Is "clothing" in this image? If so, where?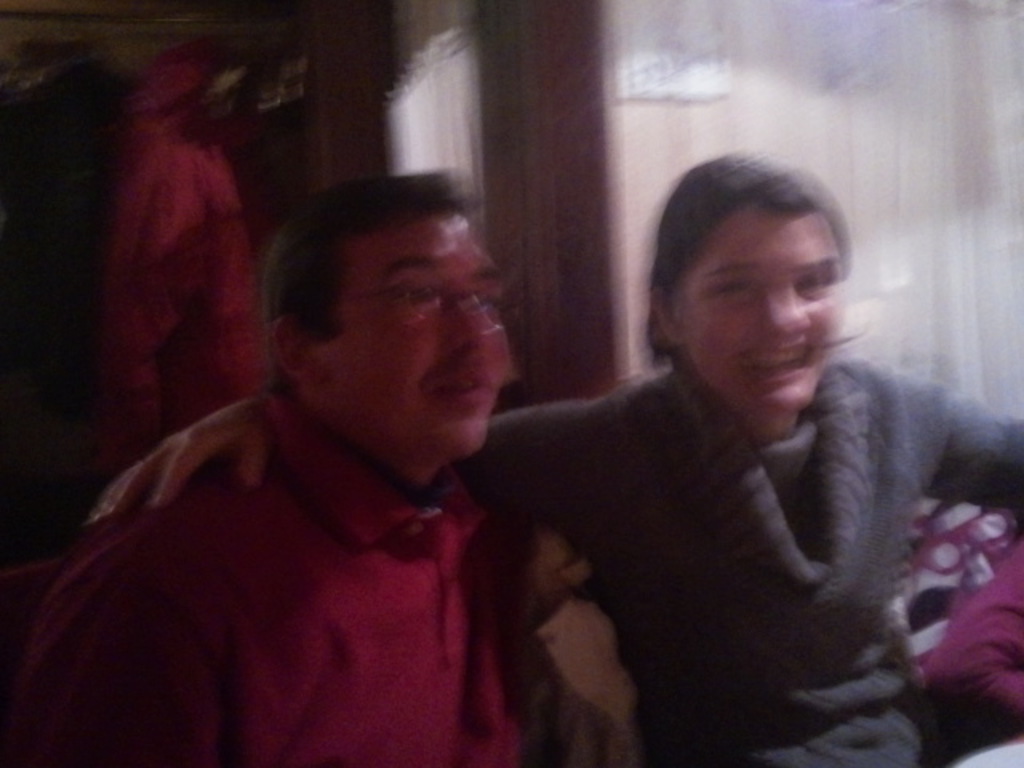
Yes, at (x1=461, y1=363, x2=1022, y2=765).
